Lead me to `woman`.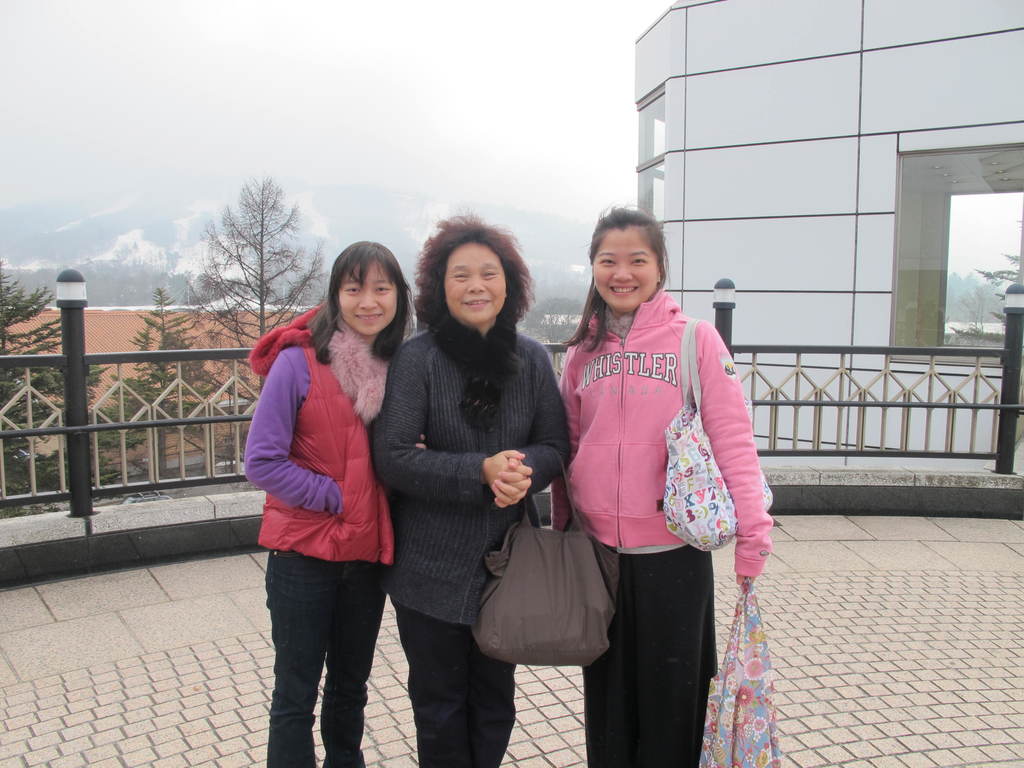
Lead to [x1=239, y1=233, x2=435, y2=767].
